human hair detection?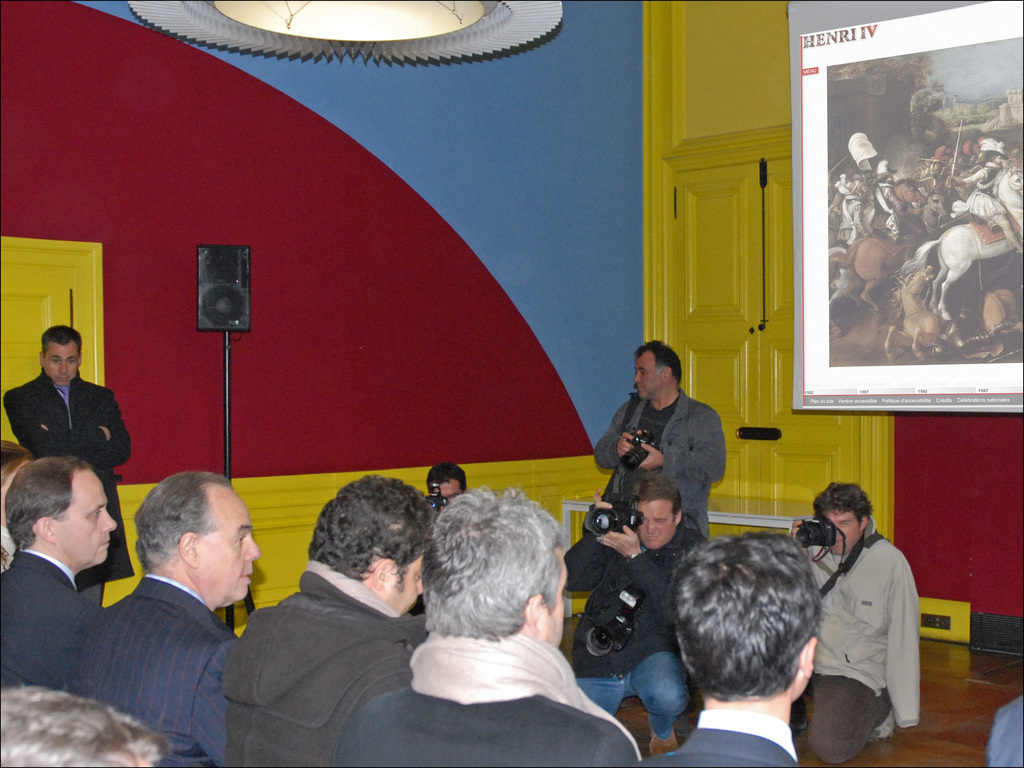
BBox(42, 324, 81, 358)
